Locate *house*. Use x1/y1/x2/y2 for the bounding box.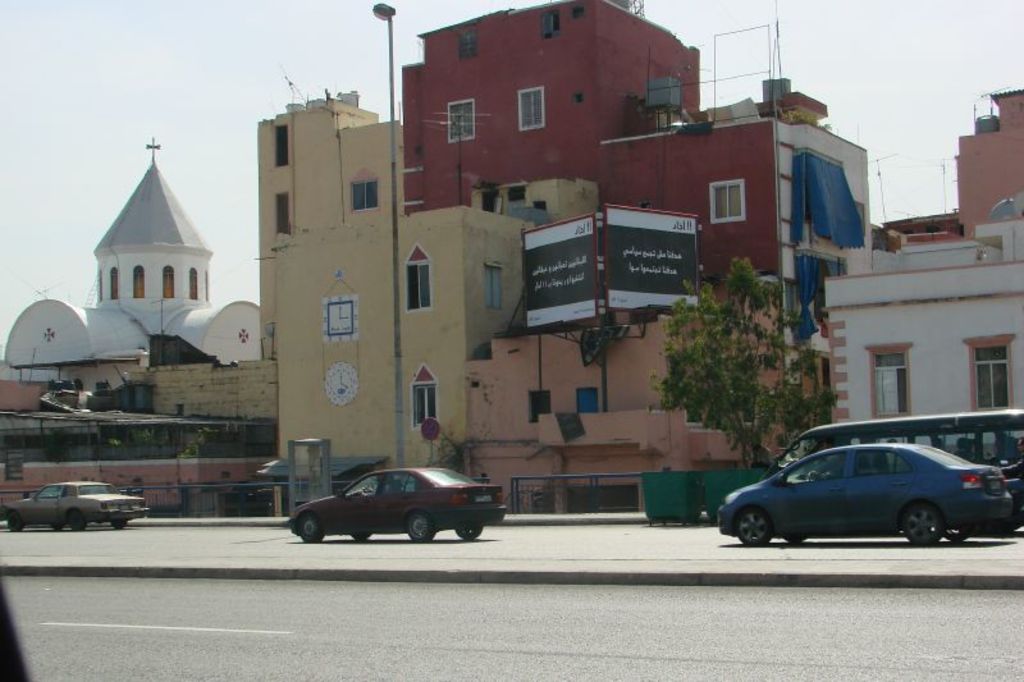
819/216/1023/426.
